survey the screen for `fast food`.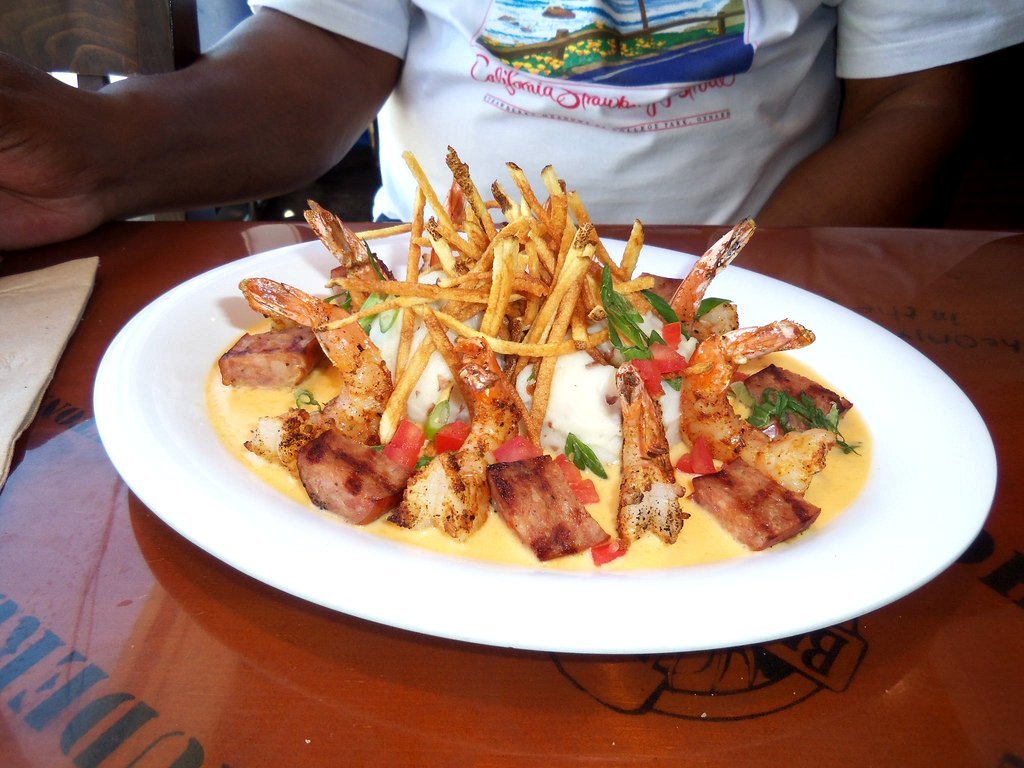
Survey found: locate(202, 180, 897, 577).
